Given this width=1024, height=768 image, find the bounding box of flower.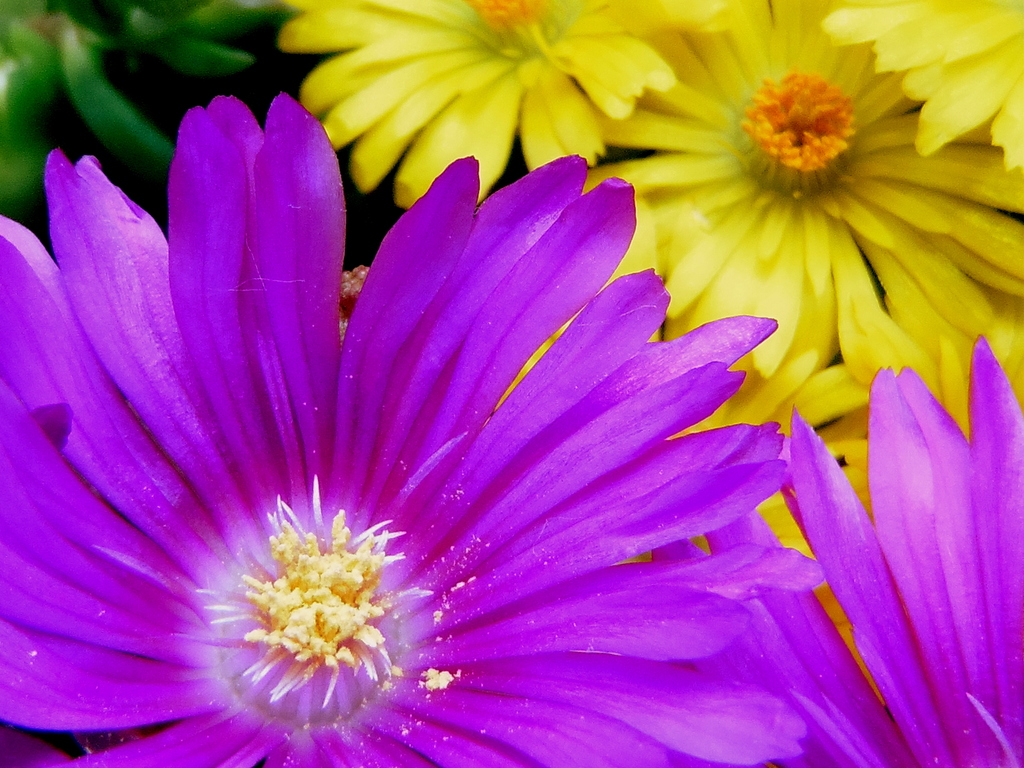
<box>0,91,822,767</box>.
